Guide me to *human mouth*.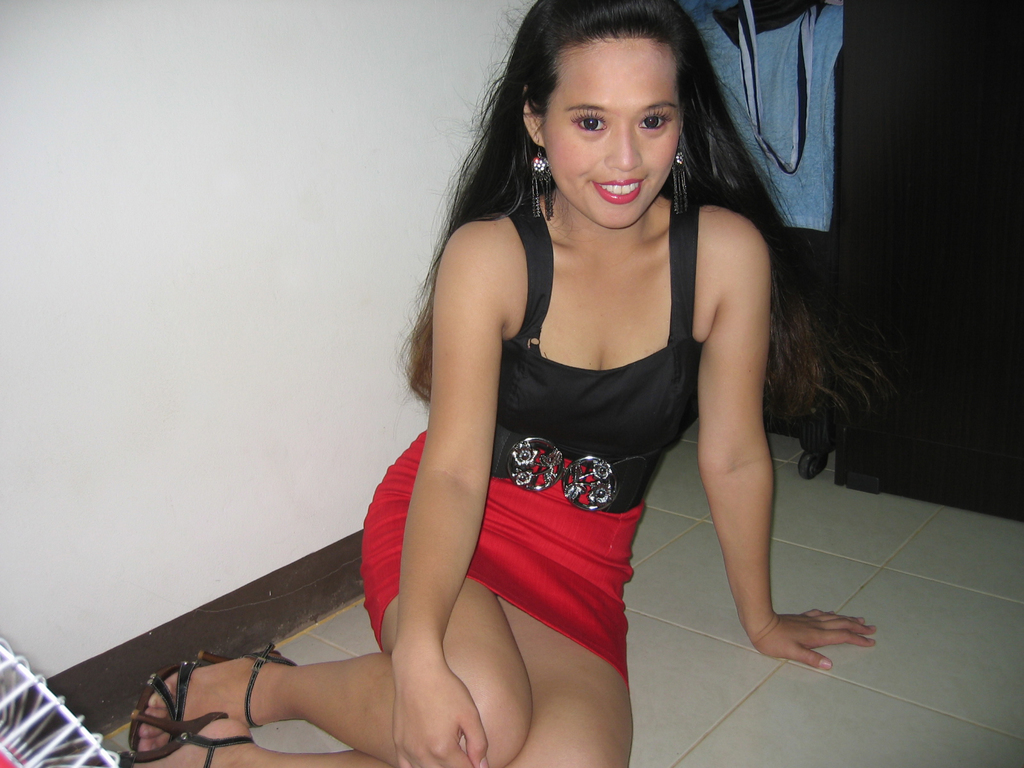
Guidance: Rect(586, 179, 648, 205).
